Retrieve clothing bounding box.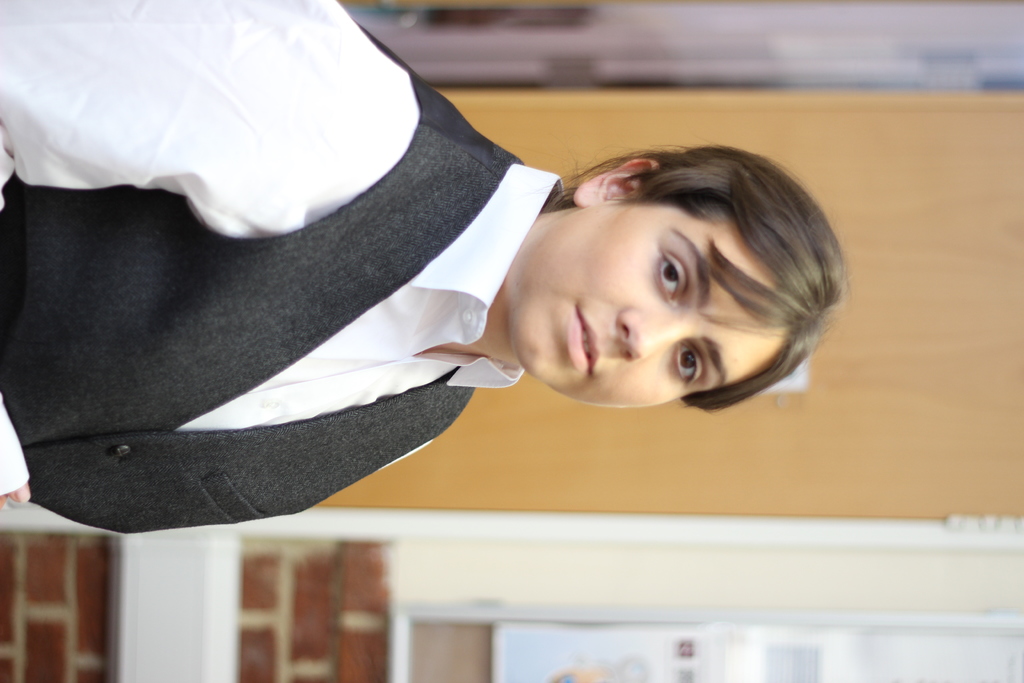
Bounding box: (left=0, top=0, right=575, bottom=548).
